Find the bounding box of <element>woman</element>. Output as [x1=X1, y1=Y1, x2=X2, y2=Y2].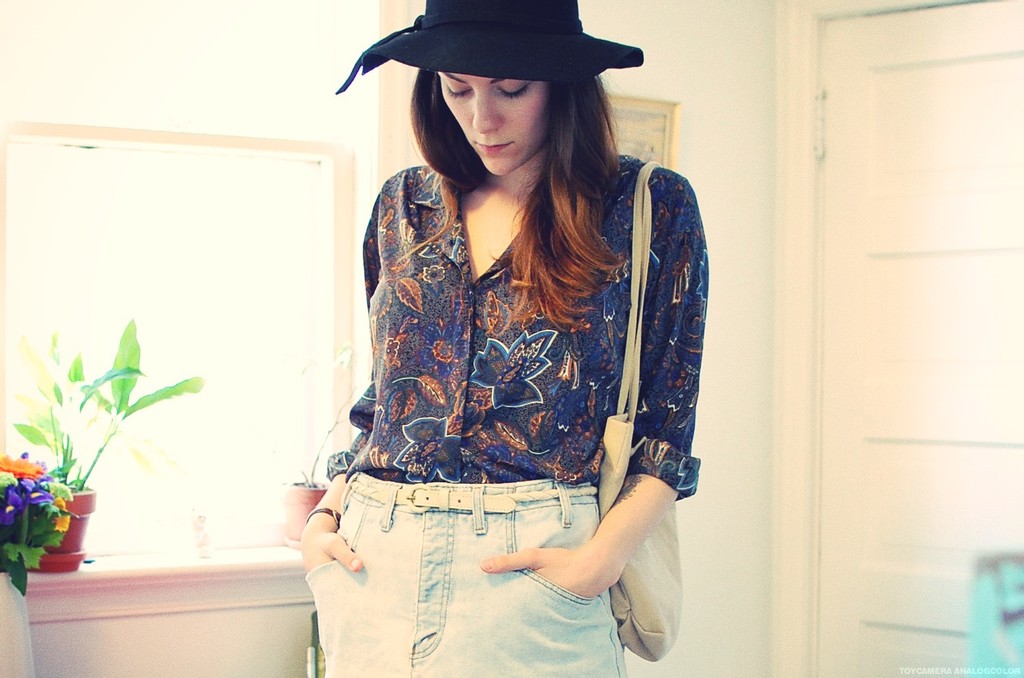
[x1=272, y1=1, x2=730, y2=675].
